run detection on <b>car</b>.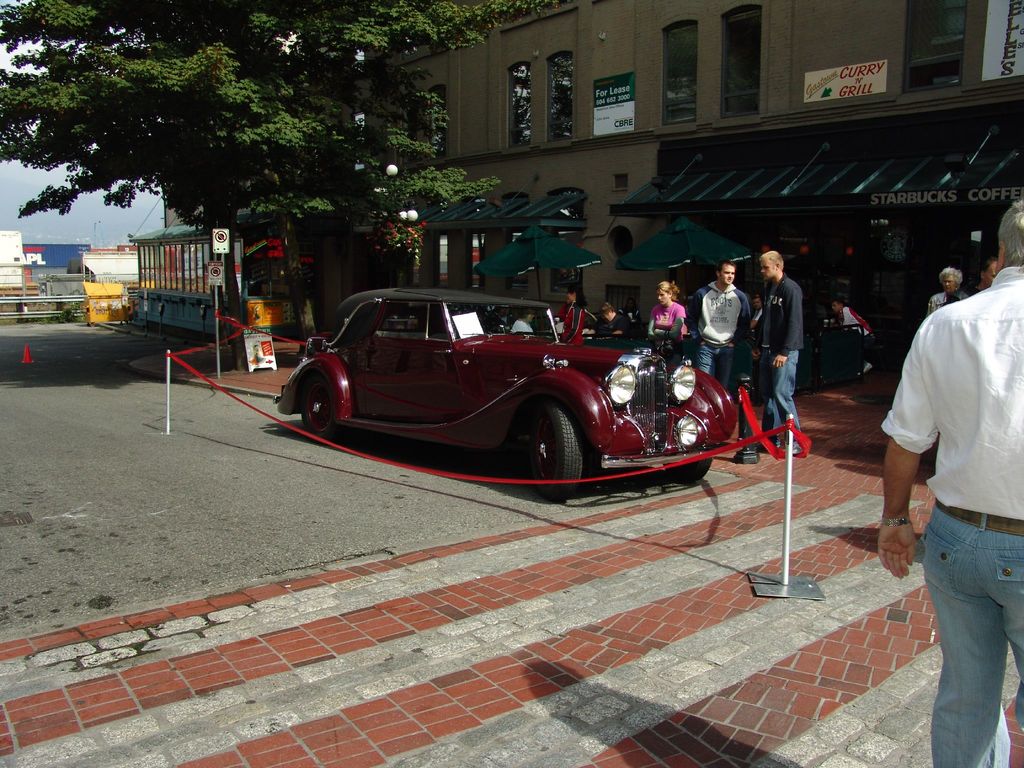
Result: select_region(278, 290, 741, 497).
